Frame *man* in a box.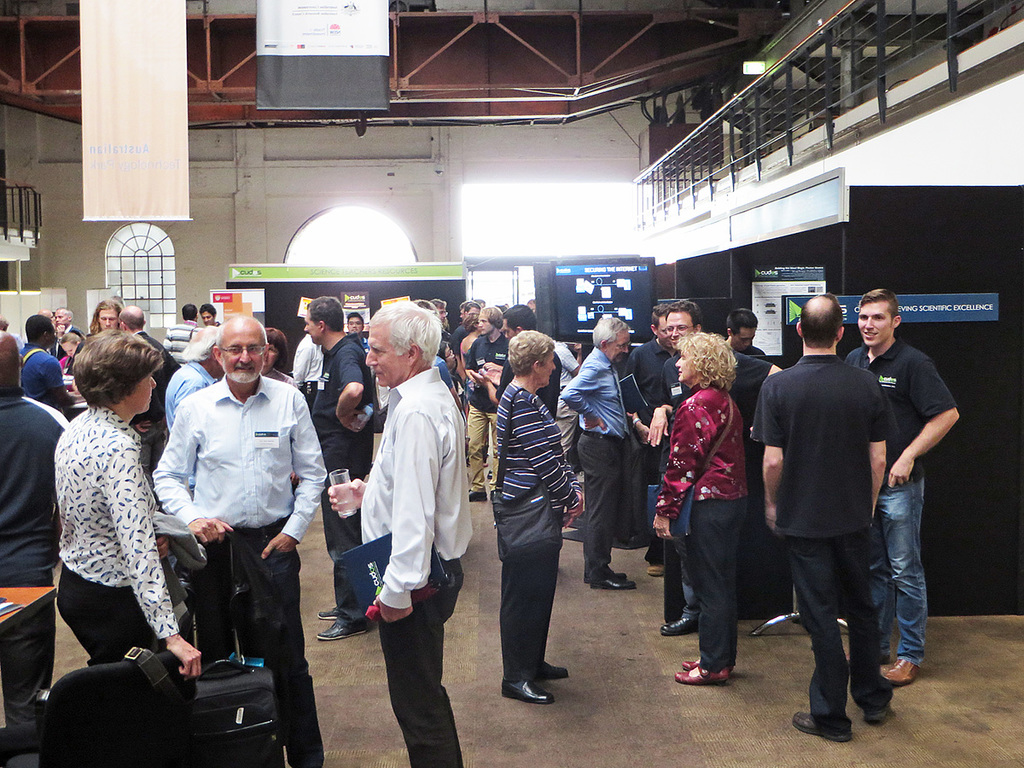
[621, 304, 675, 577].
